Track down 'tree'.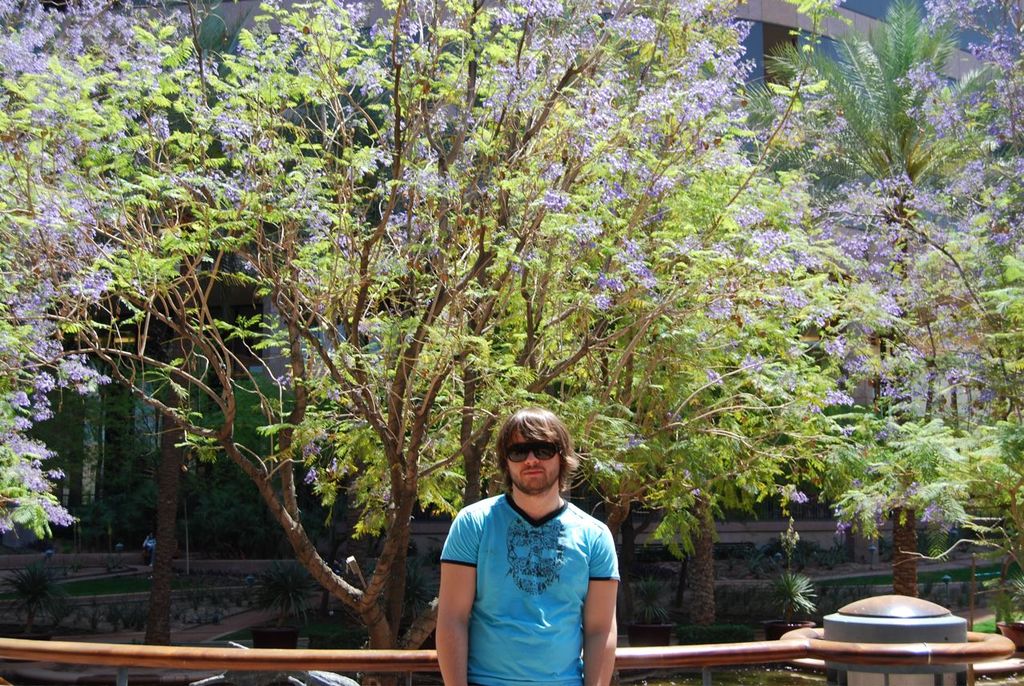
Tracked to x1=139 y1=0 x2=839 y2=685.
